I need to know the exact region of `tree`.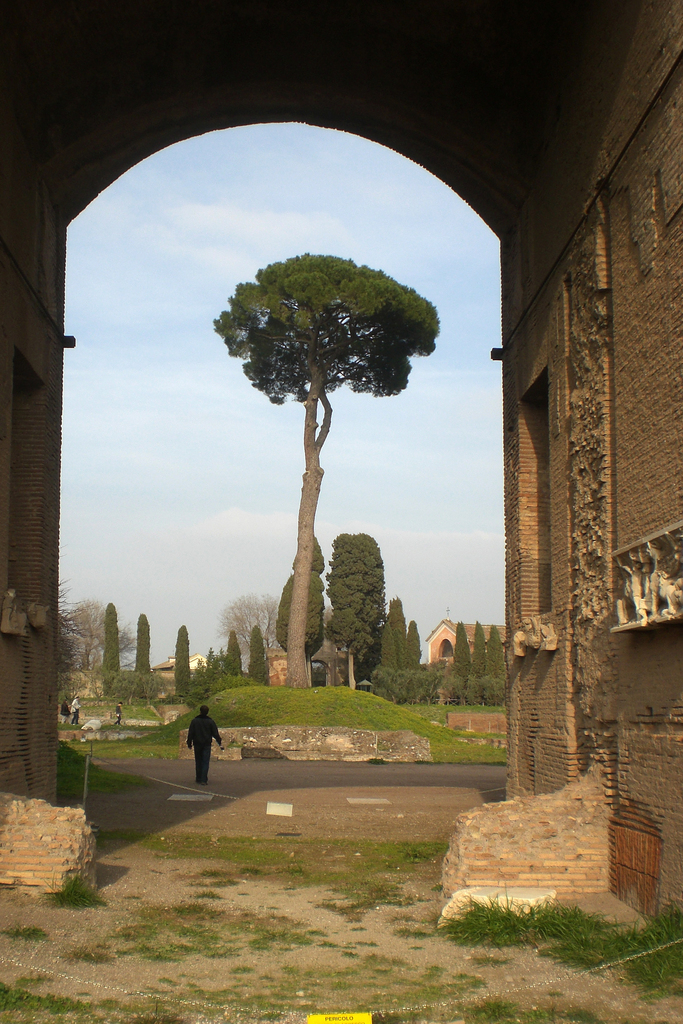
Region: (x1=324, y1=531, x2=383, y2=691).
